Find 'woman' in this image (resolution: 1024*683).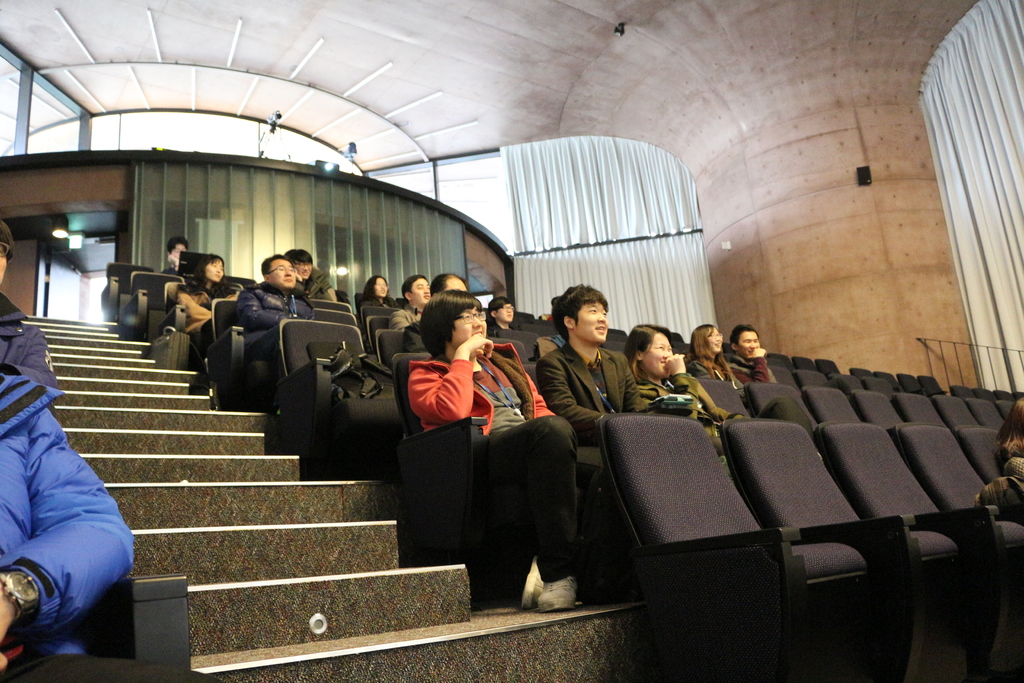
[174, 252, 237, 395].
